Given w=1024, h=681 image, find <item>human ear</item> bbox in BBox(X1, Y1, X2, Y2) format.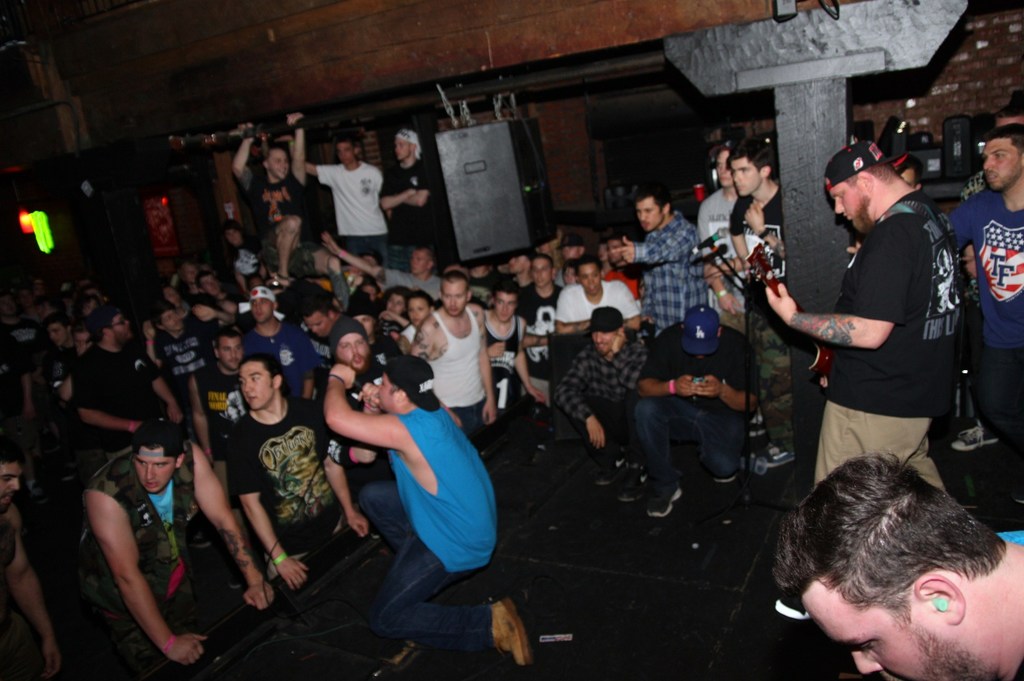
BBox(464, 290, 472, 305).
